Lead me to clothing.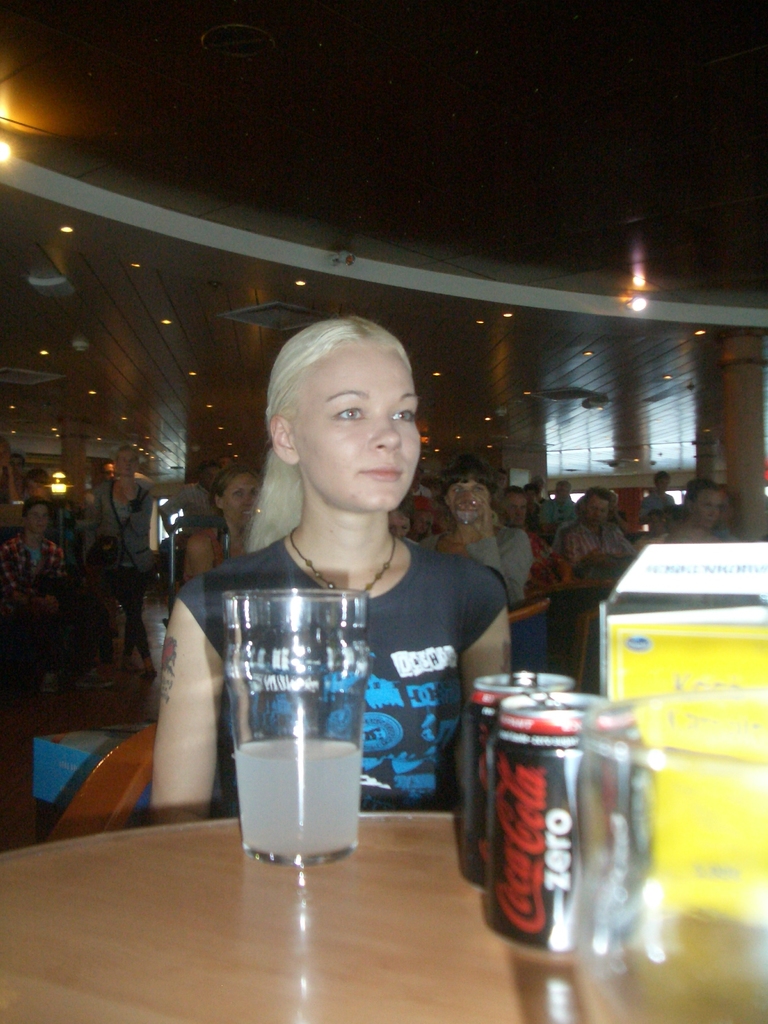
Lead to <bbox>148, 477, 222, 521</bbox>.
